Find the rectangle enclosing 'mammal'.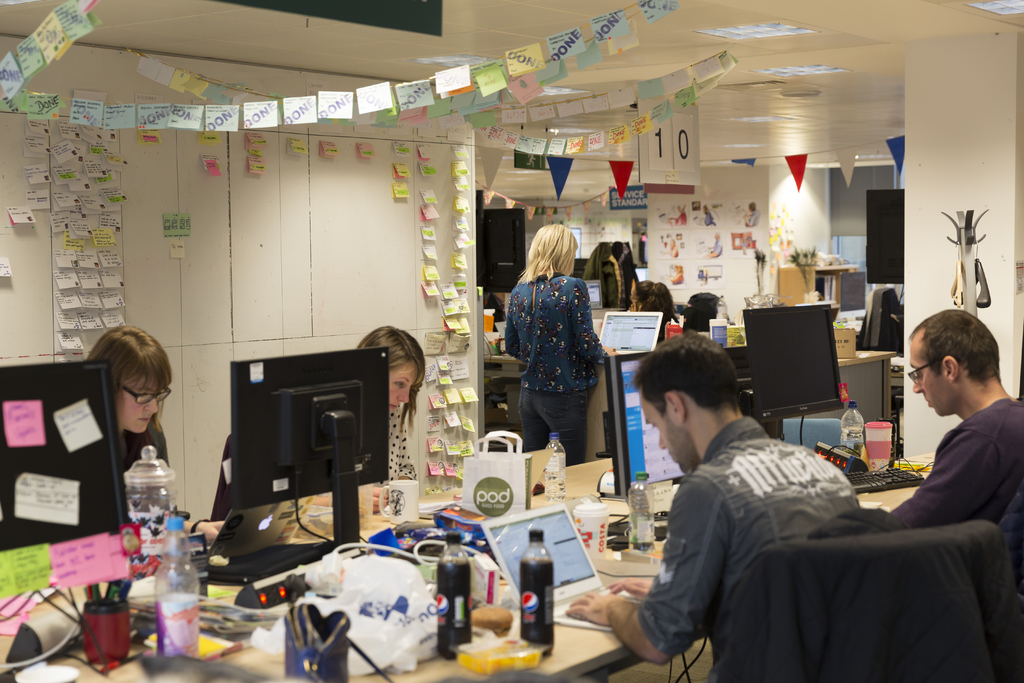
(503, 225, 621, 453).
